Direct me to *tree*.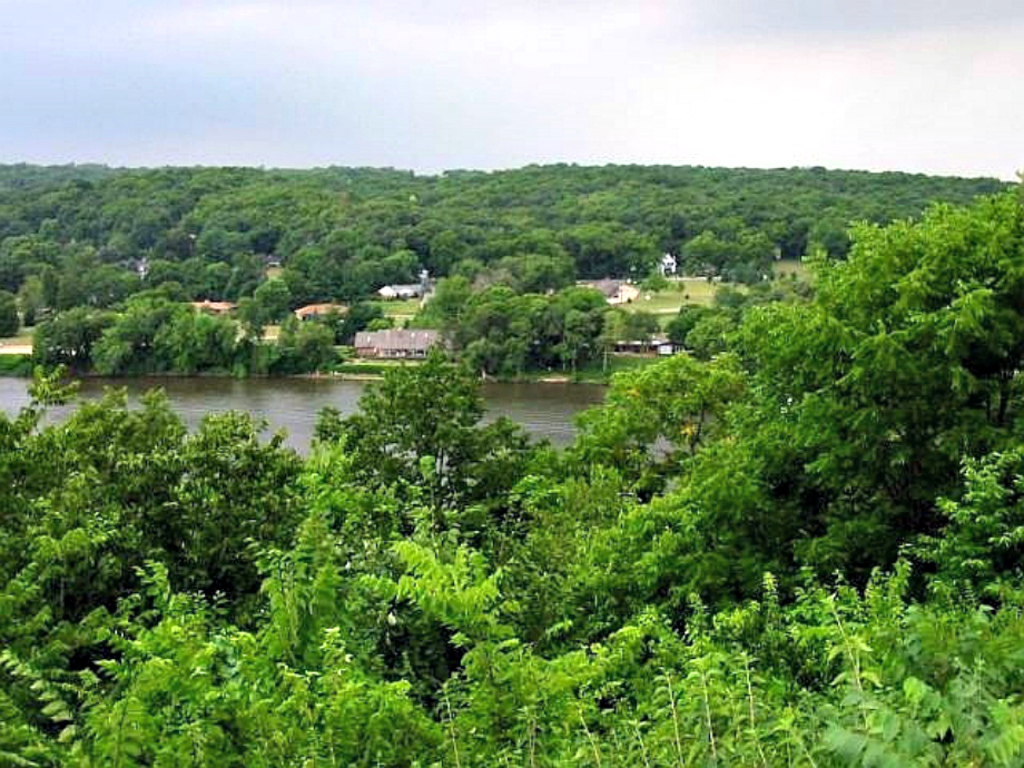
Direction: detection(806, 215, 850, 260).
